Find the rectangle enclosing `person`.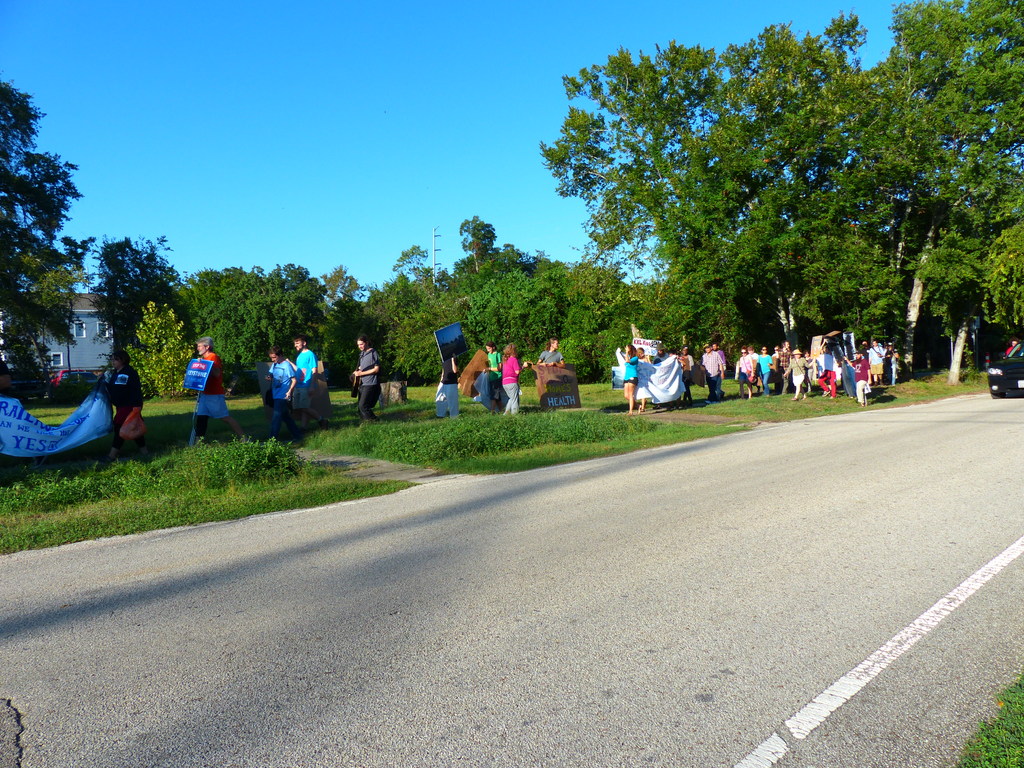
[351,339,382,426].
